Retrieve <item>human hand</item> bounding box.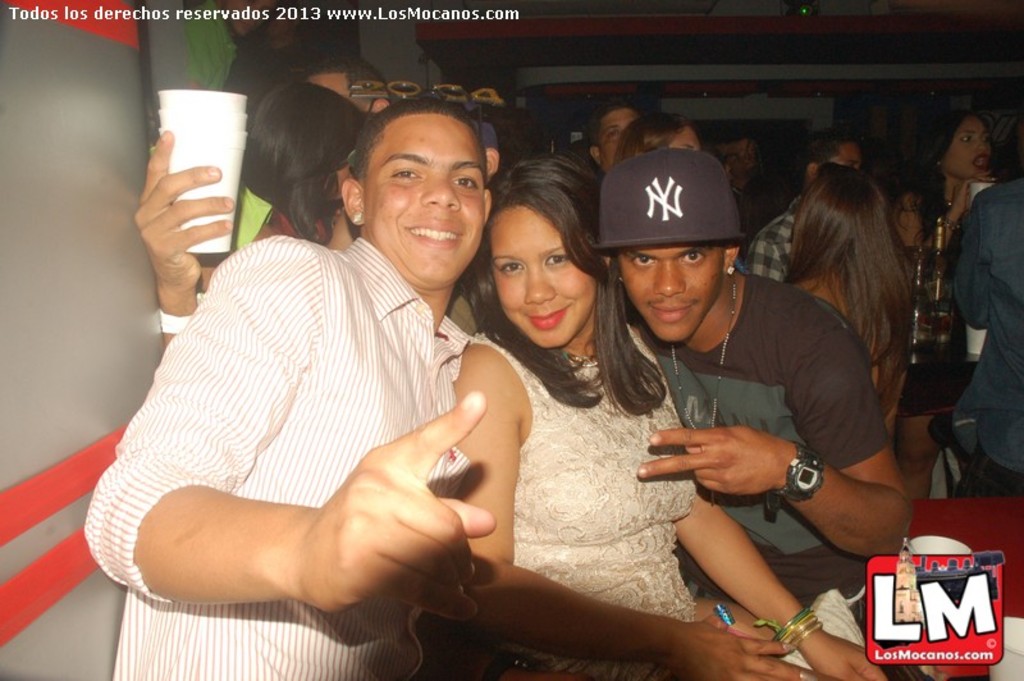
Bounding box: pyautogui.locateOnScreen(131, 124, 239, 292).
